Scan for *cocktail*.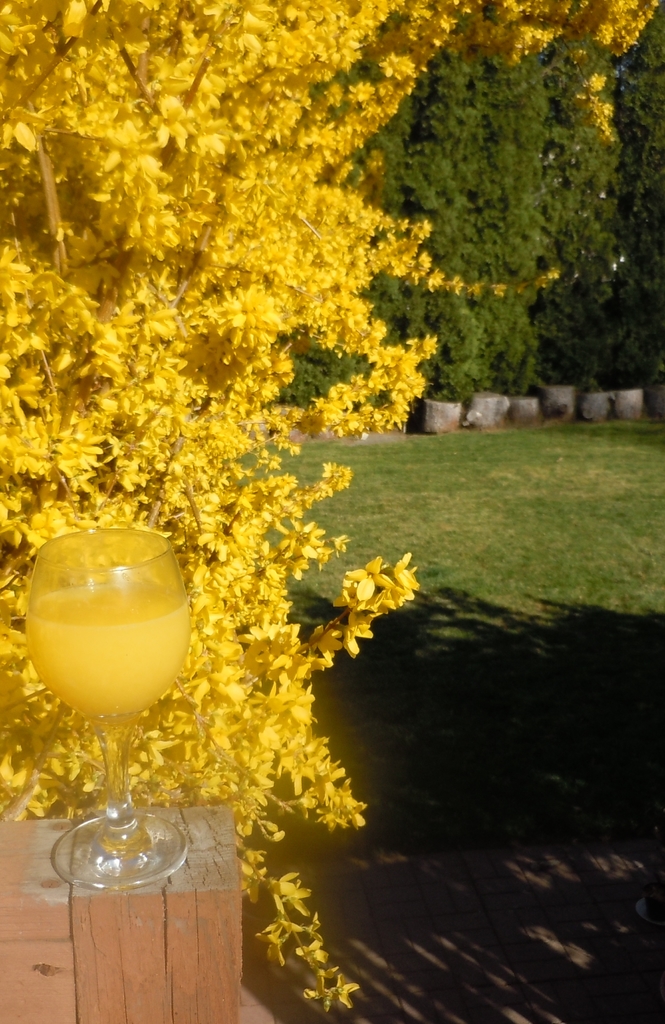
Scan result: 26:510:202:888.
